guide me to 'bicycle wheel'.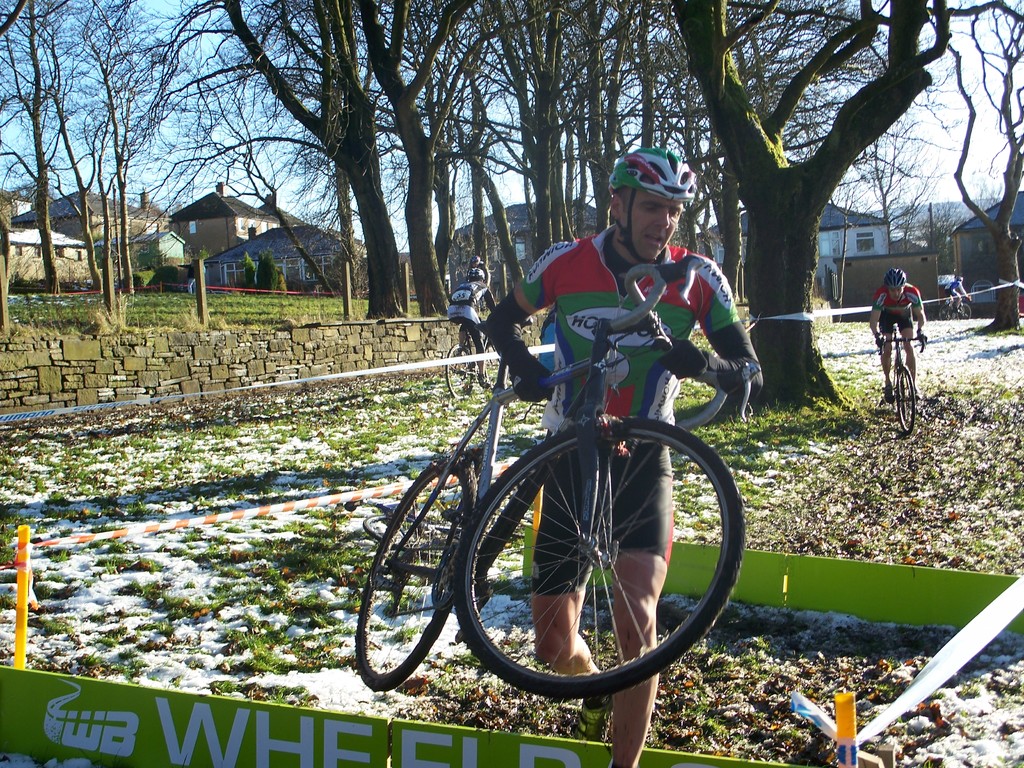
Guidance: {"x1": 445, "y1": 348, "x2": 473, "y2": 397}.
